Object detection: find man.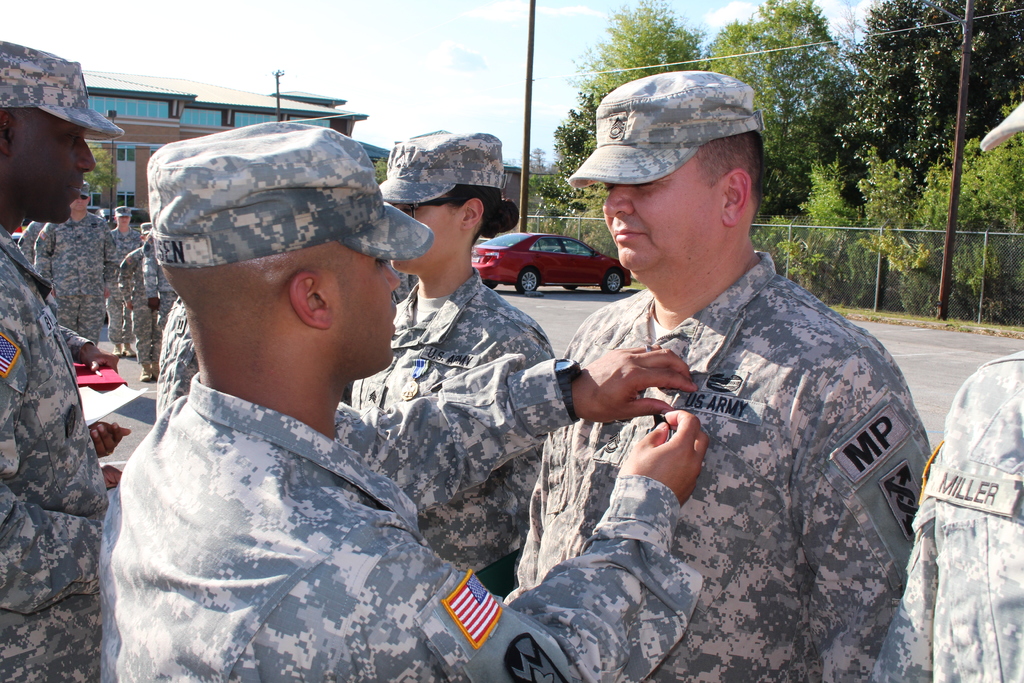
x1=0, y1=46, x2=120, y2=682.
